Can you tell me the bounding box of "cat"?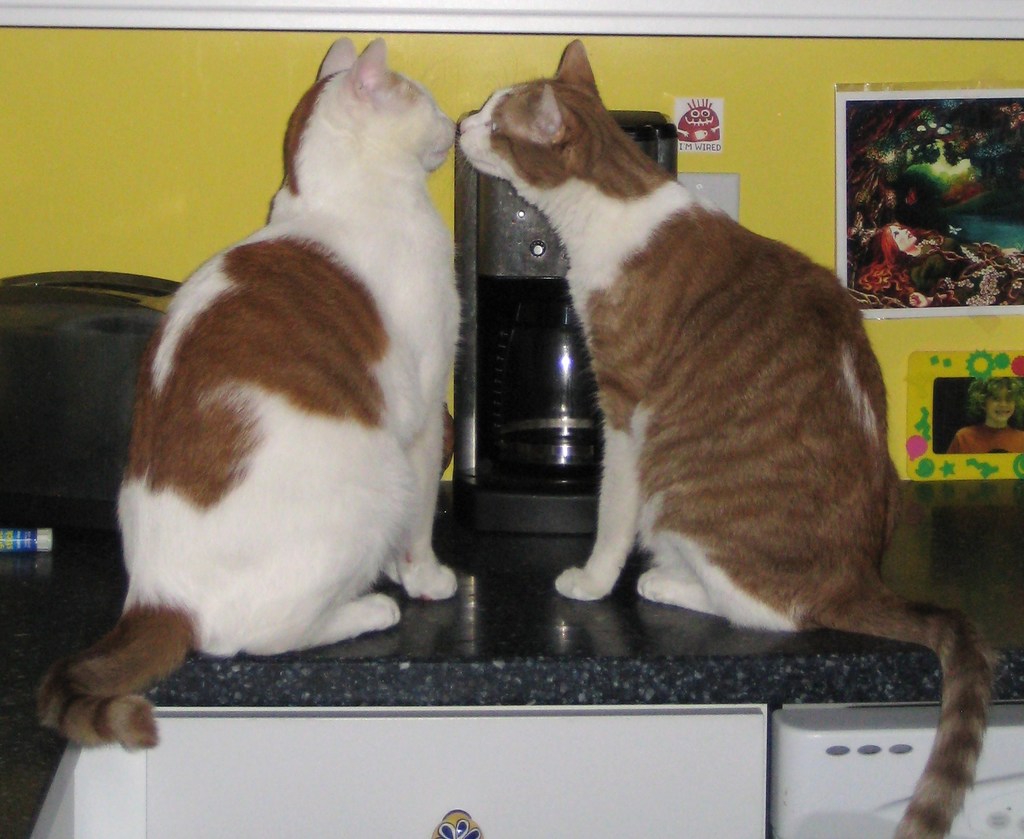
<bbox>34, 36, 460, 753</bbox>.
